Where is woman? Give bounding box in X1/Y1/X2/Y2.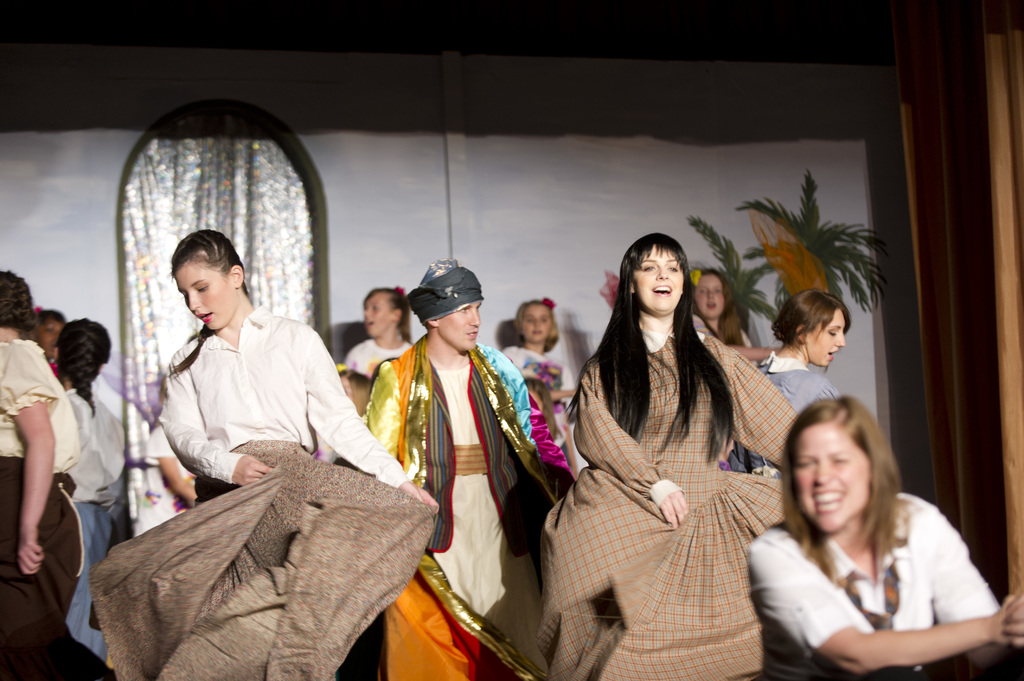
530/221/797/680.
